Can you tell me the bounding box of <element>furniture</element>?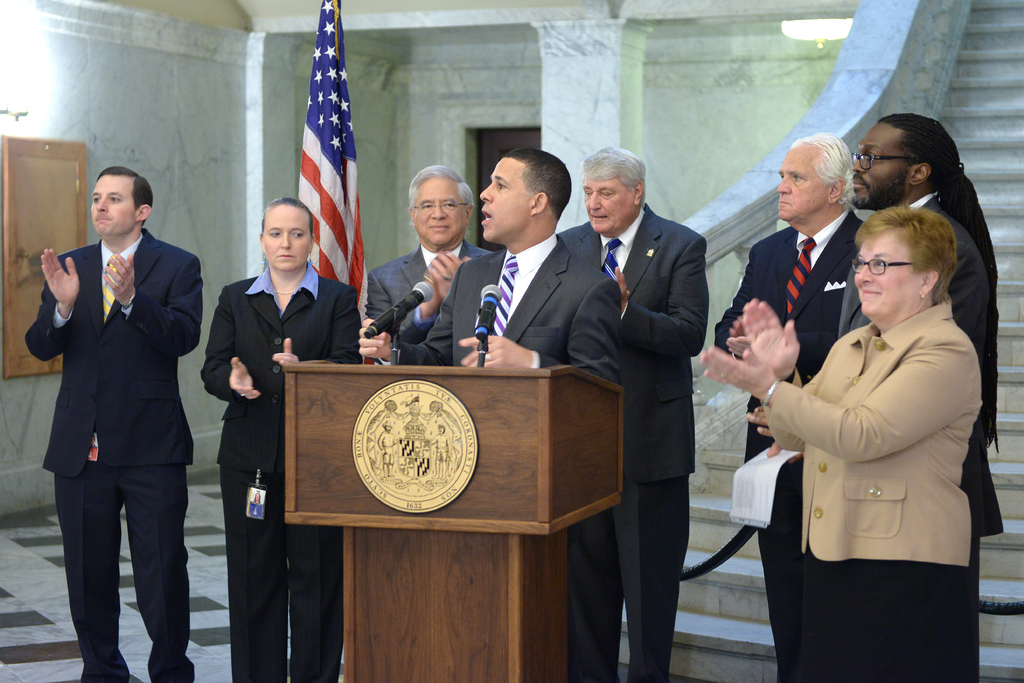
(281, 356, 626, 682).
